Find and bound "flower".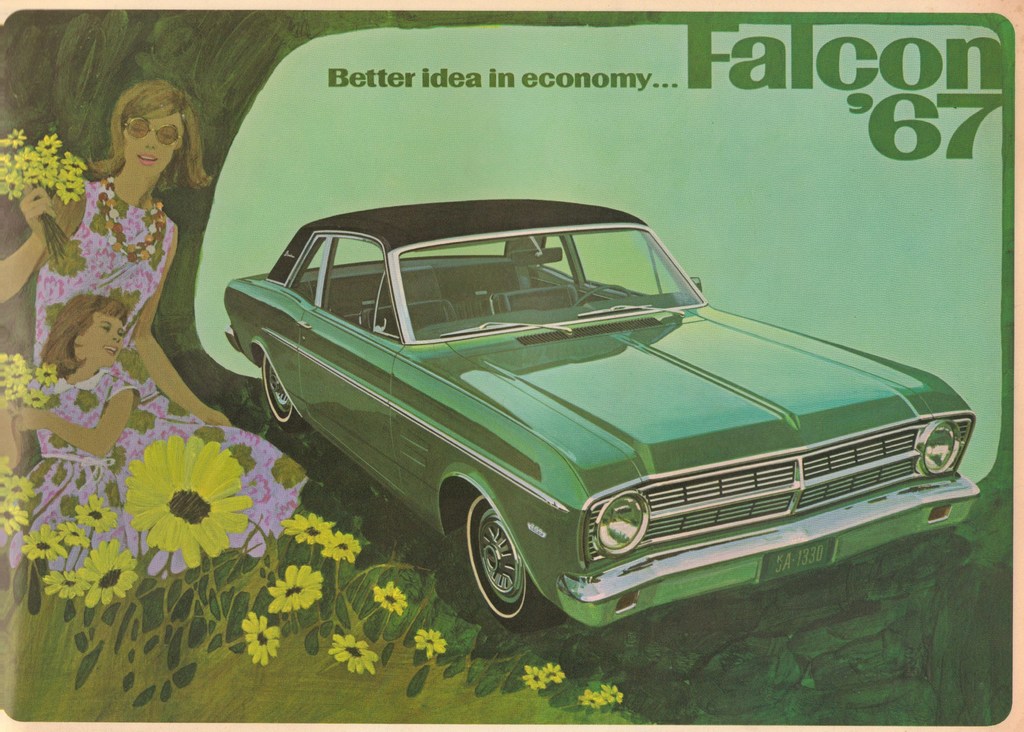
Bound: left=0, top=126, right=89, bottom=206.
